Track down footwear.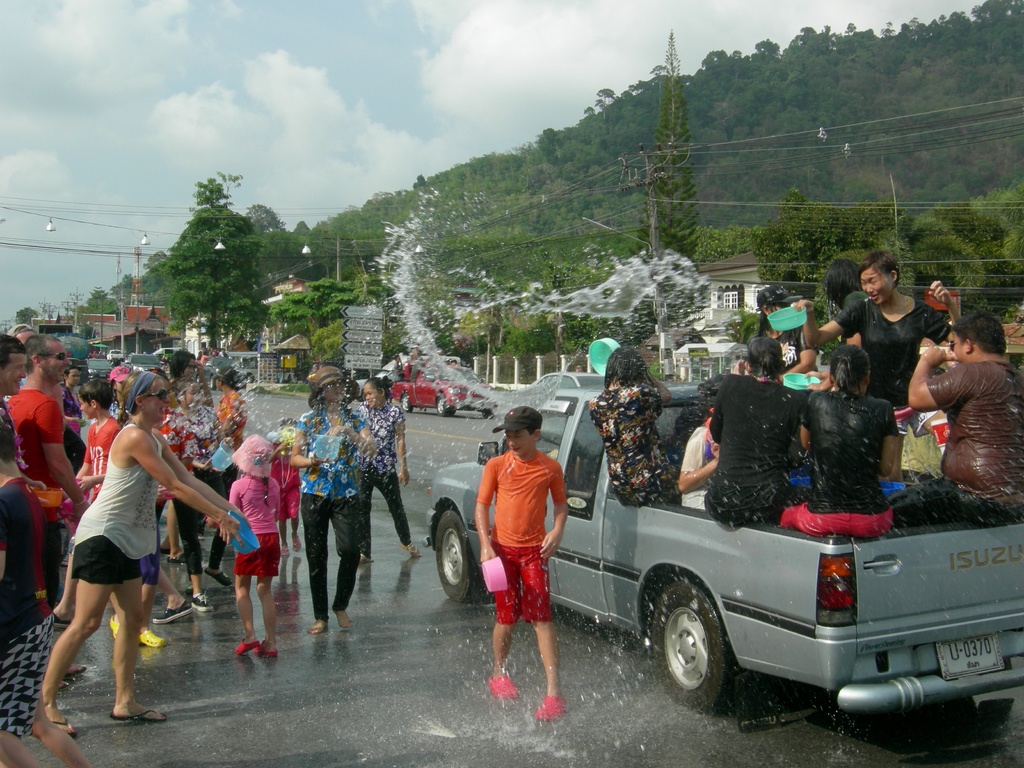
Tracked to select_region(189, 588, 211, 614).
